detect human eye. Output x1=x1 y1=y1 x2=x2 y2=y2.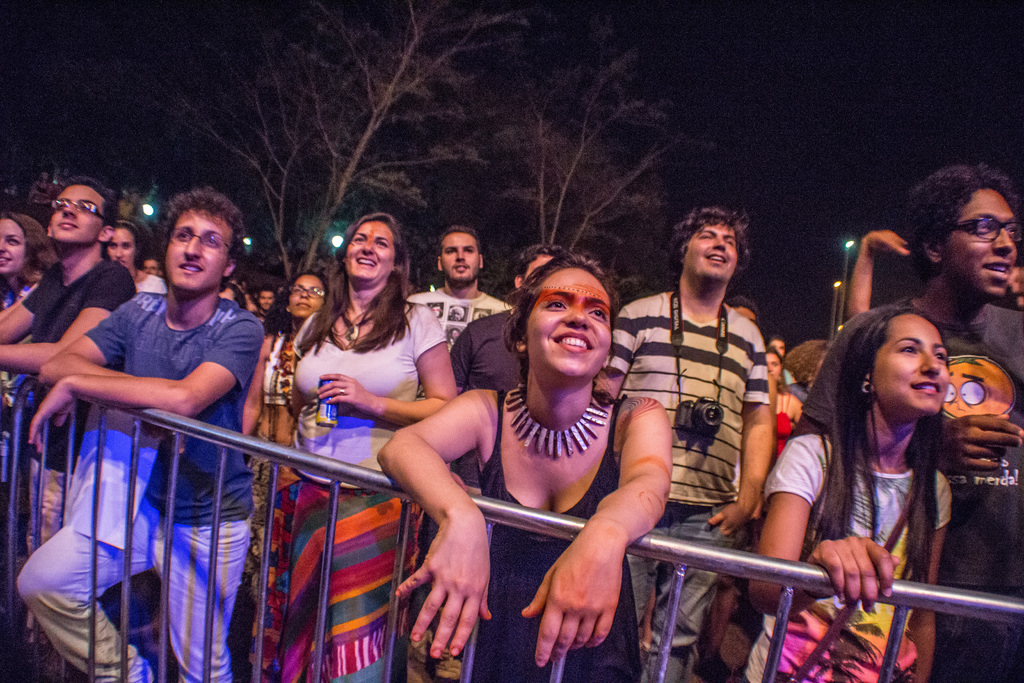
x1=203 y1=236 x2=221 y2=251.
